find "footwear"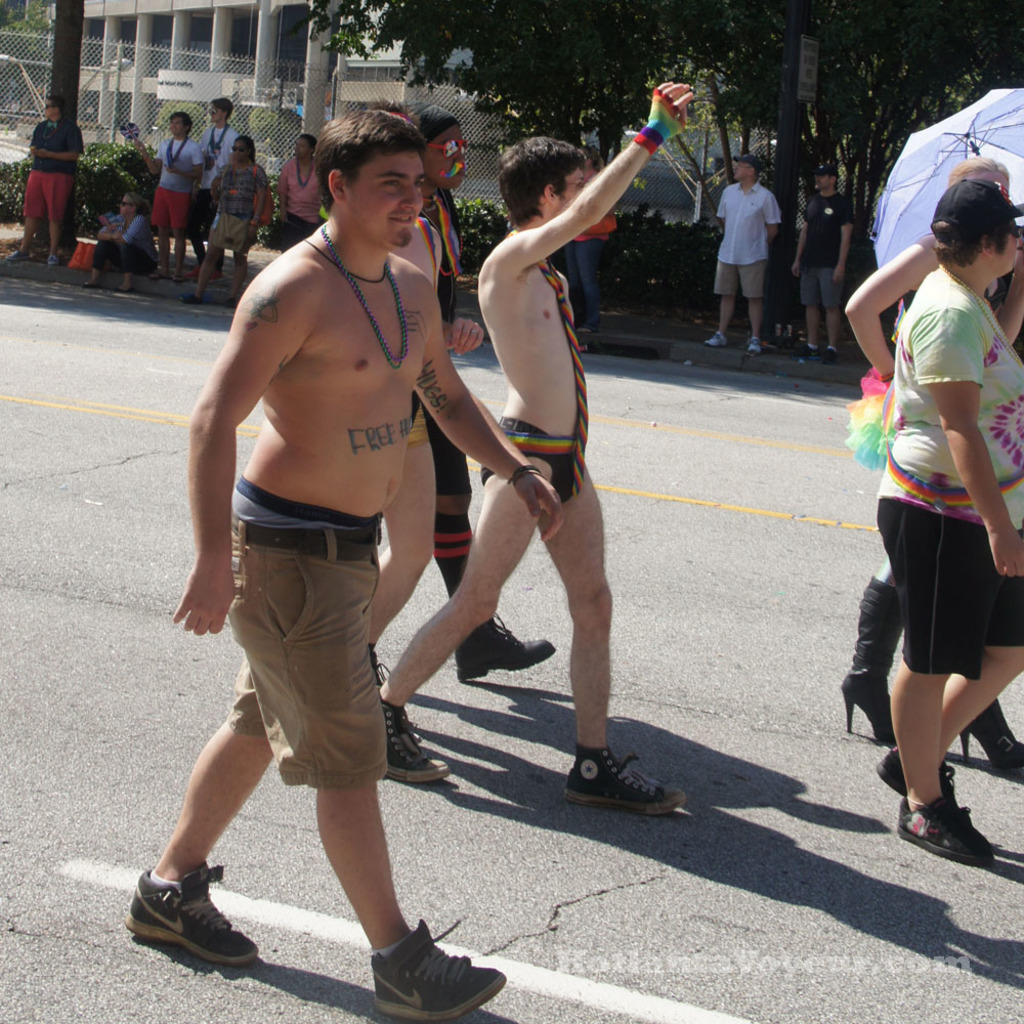
{"left": 794, "top": 336, "right": 818, "bottom": 357}
